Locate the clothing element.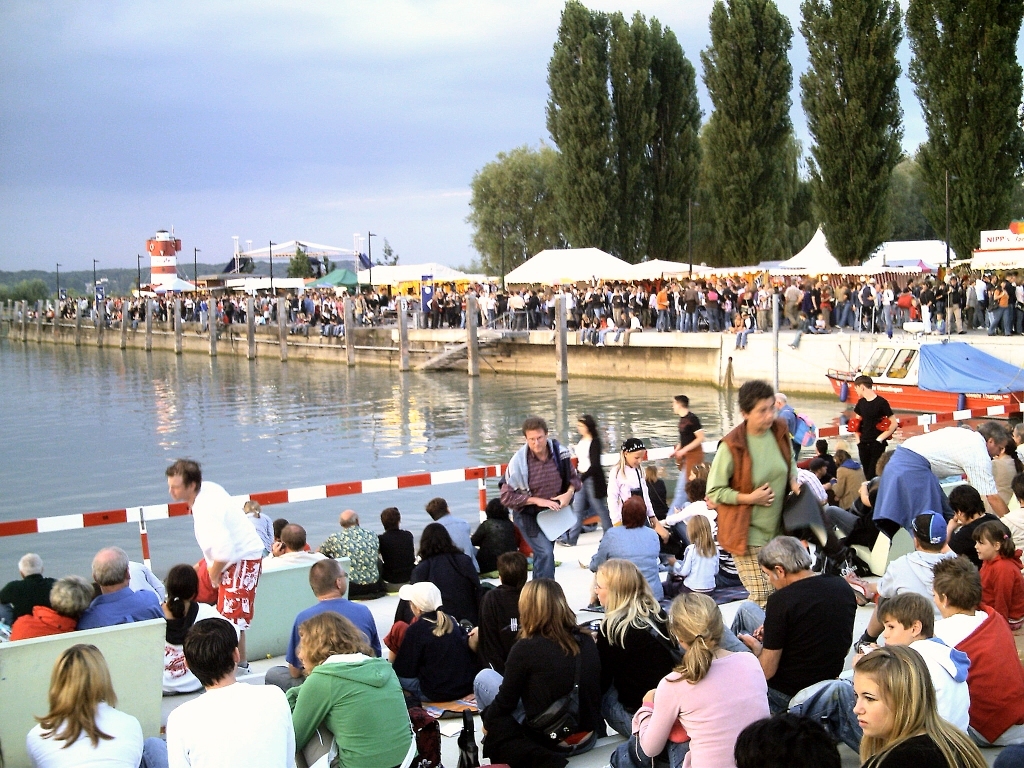
Element bbox: box(587, 519, 661, 601).
